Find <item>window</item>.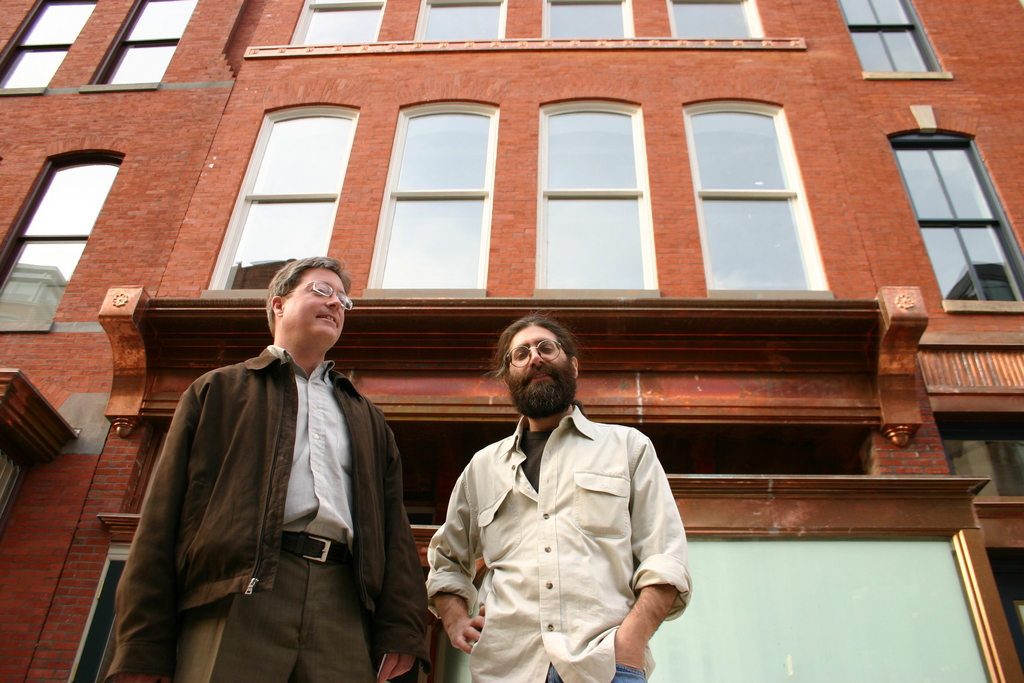
[419,0,507,41].
